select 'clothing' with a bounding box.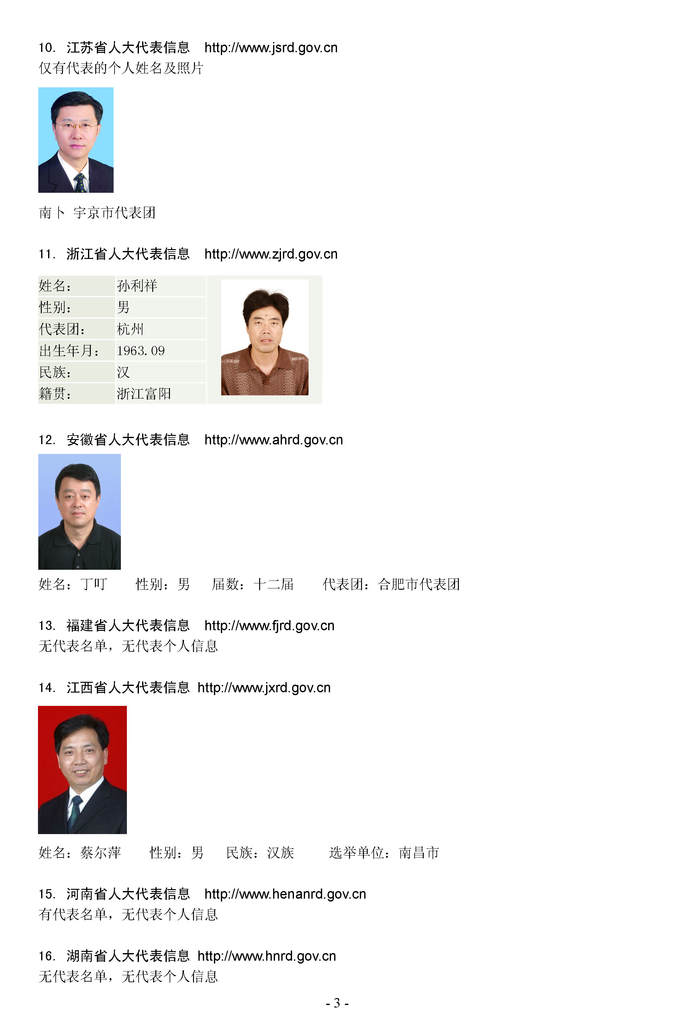
36 152 113 192.
